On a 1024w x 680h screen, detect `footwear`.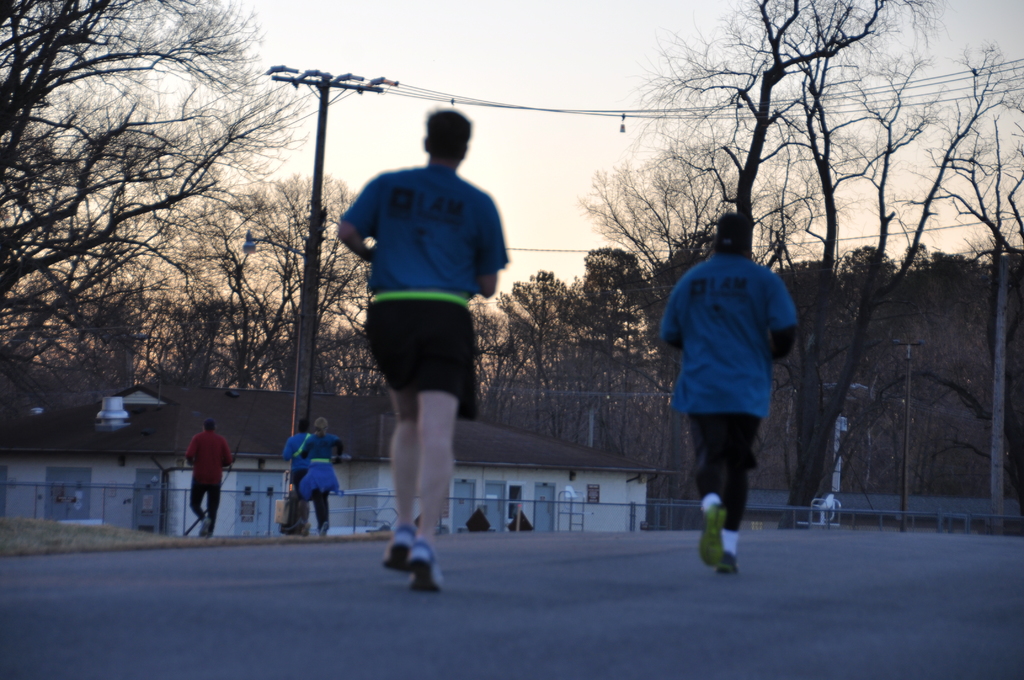
(379,528,419,576).
